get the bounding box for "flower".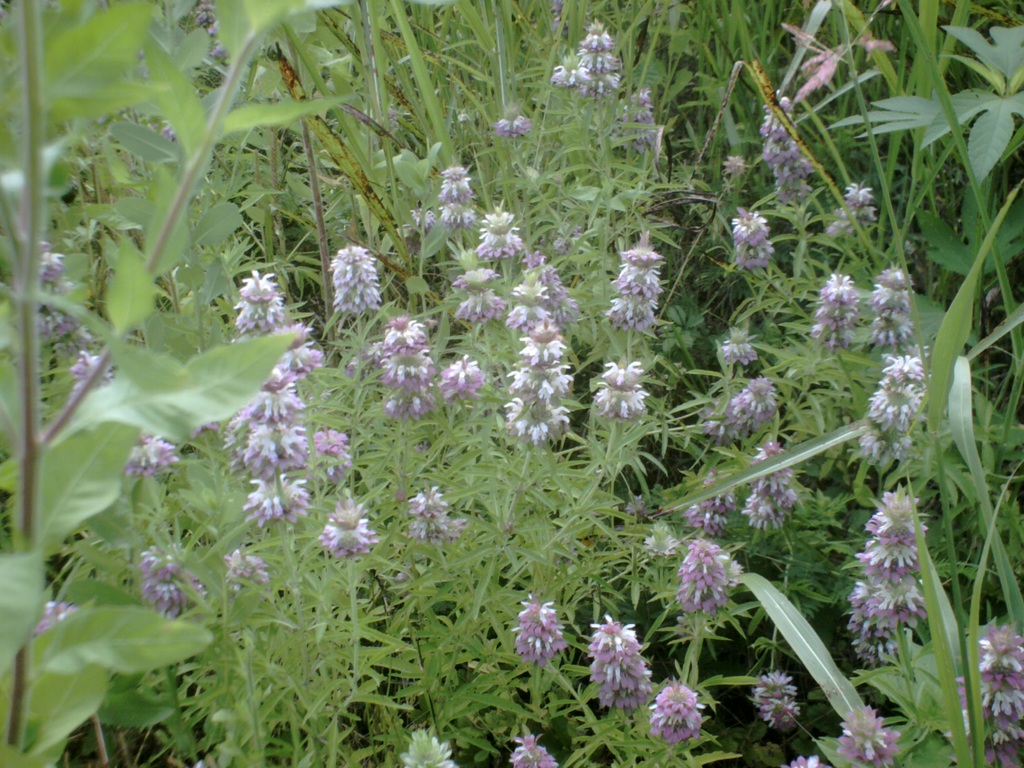
rect(684, 529, 748, 611).
